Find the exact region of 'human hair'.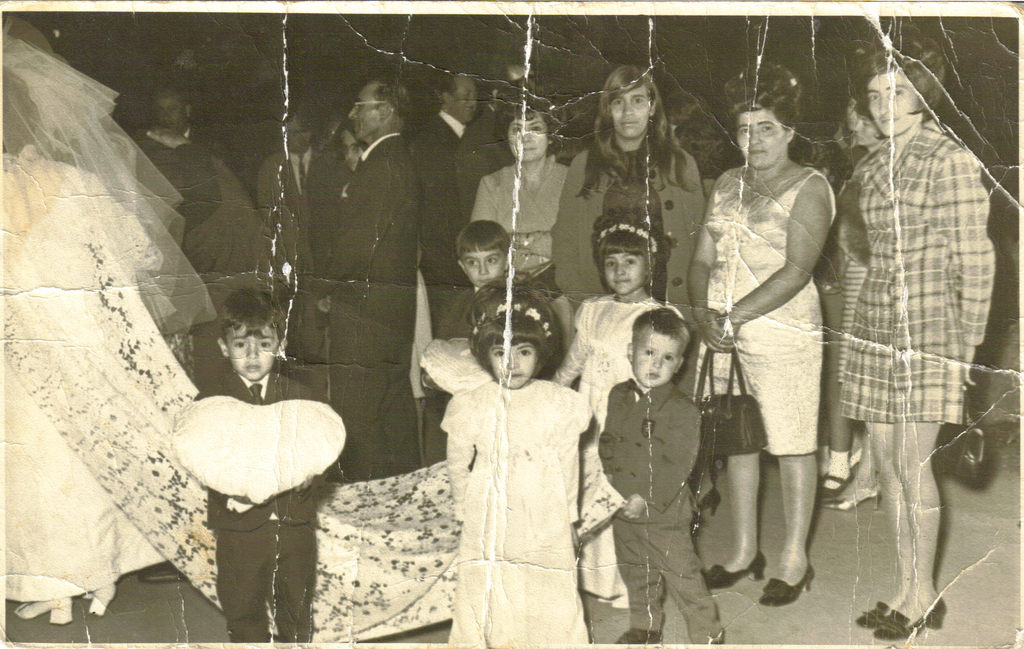
Exact region: (592, 206, 675, 283).
